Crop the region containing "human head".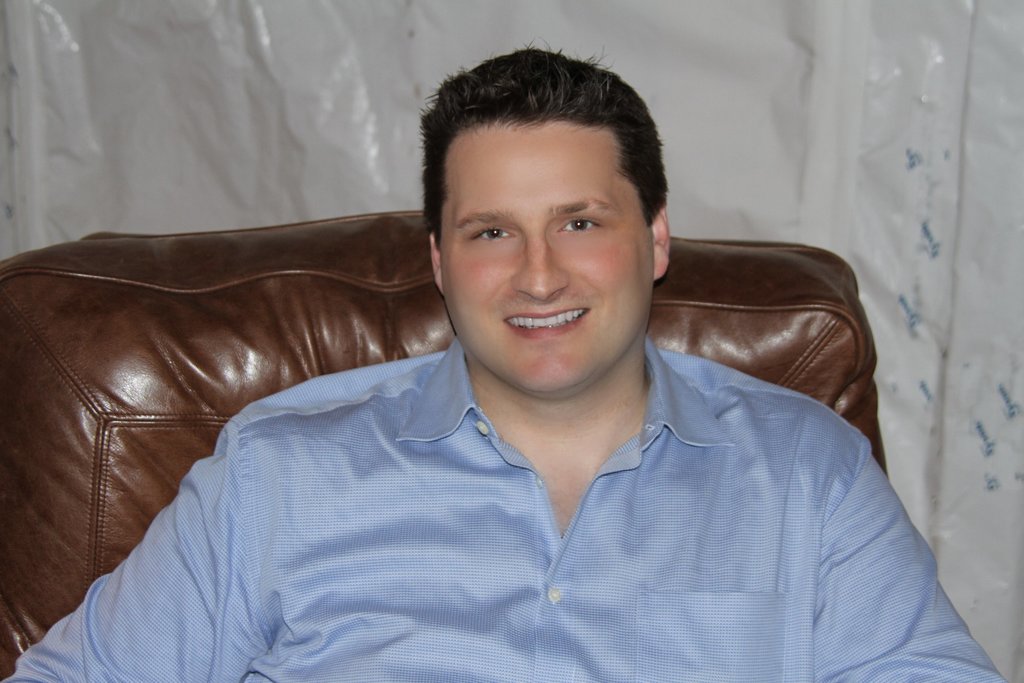
Crop region: bbox=(432, 54, 672, 332).
